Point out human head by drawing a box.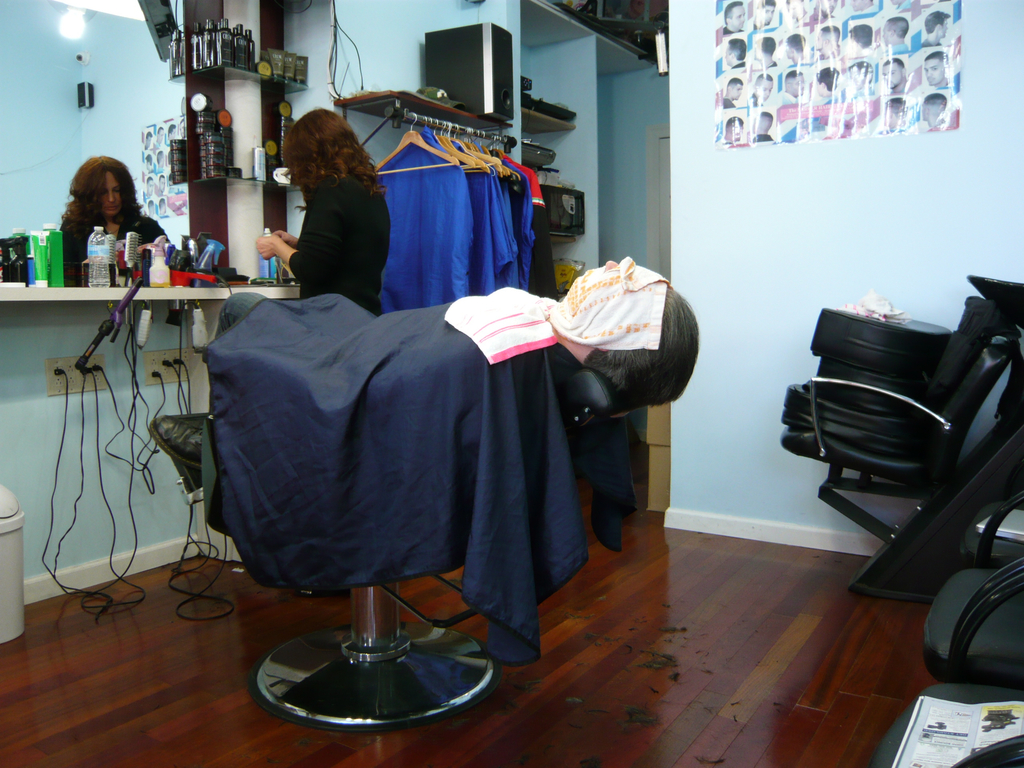
x1=722 y1=1 x2=744 y2=28.
